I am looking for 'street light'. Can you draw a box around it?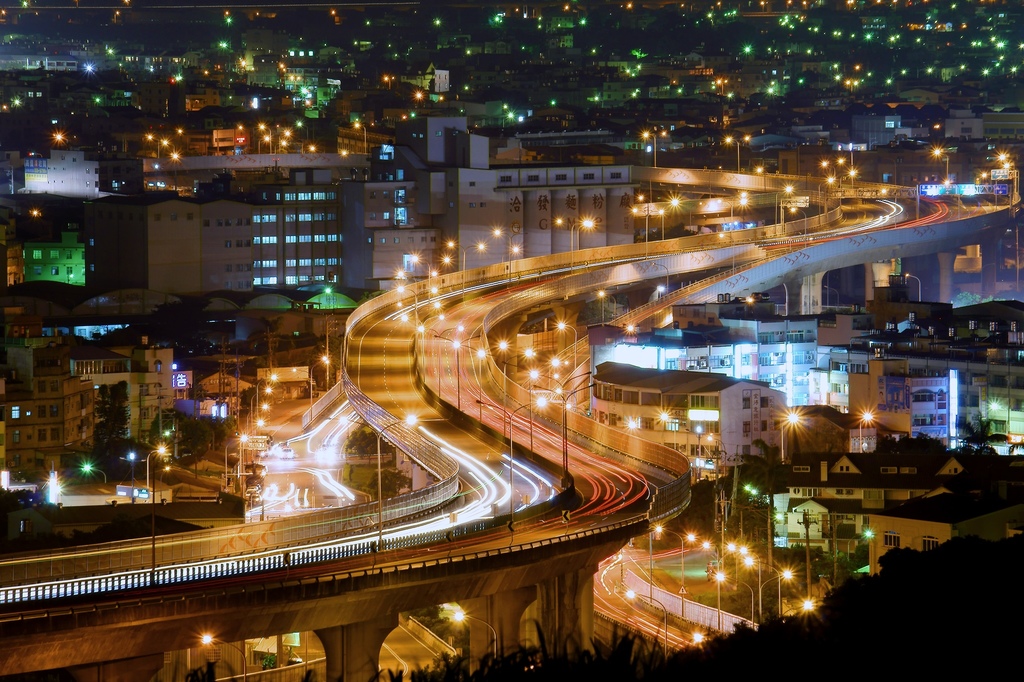
Sure, the bounding box is box(221, 435, 247, 493).
